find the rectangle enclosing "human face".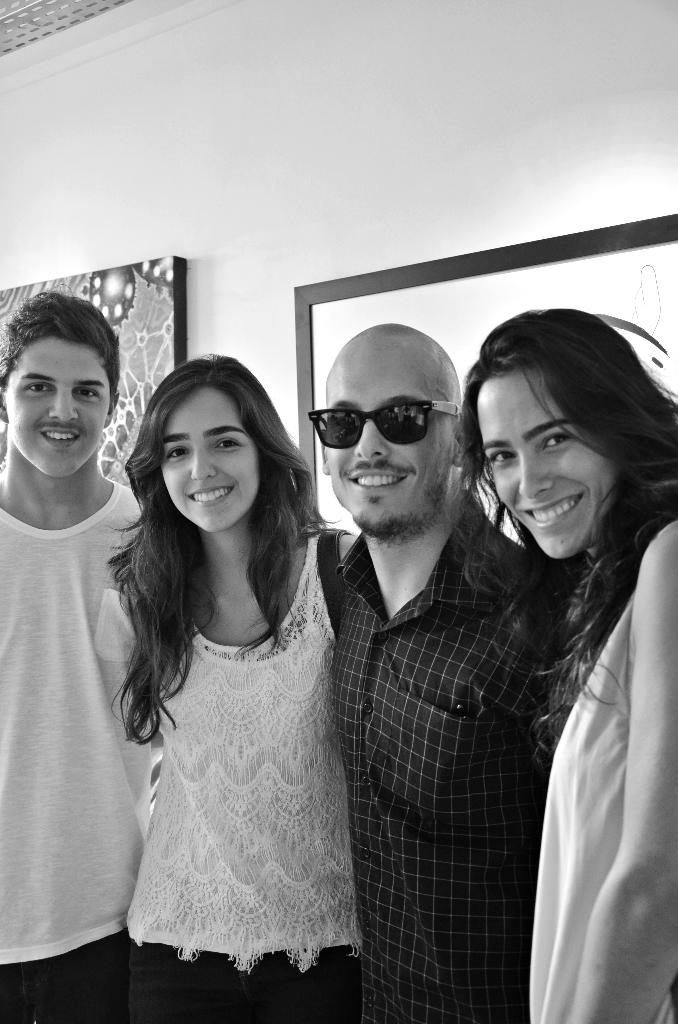
box=[325, 335, 458, 531].
